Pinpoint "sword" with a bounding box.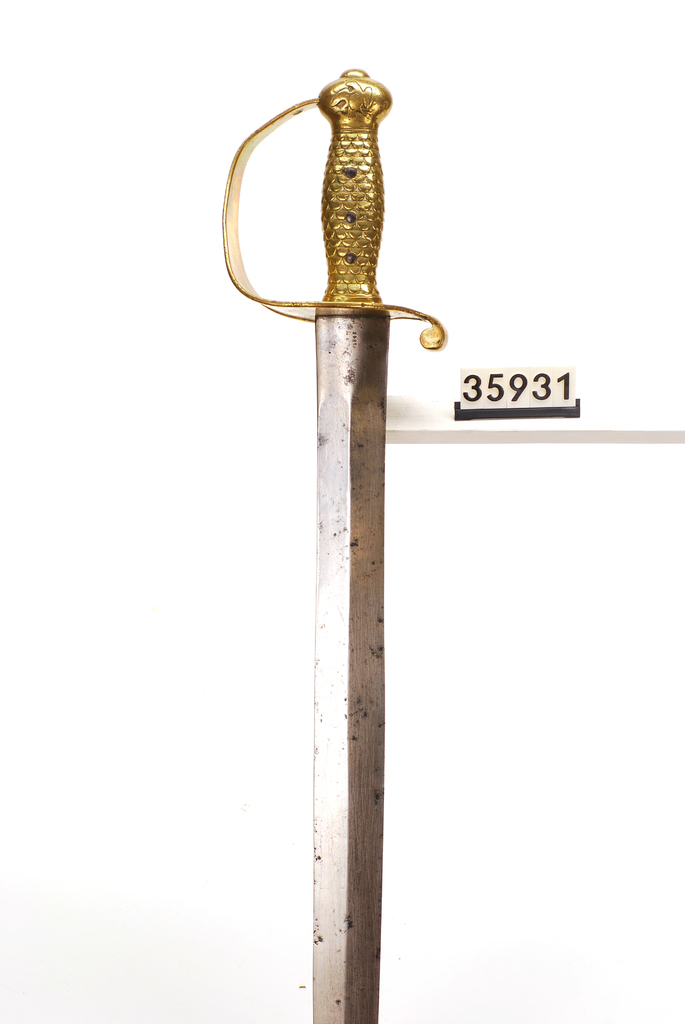
select_region(216, 61, 448, 1023).
